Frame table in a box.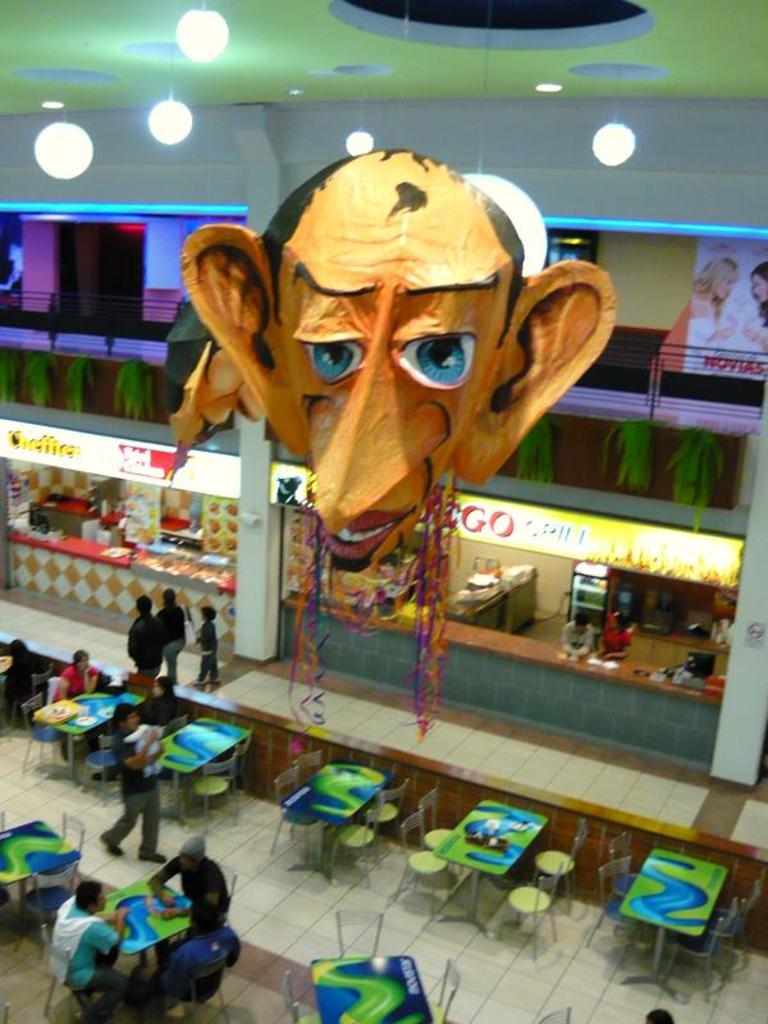
l=87, t=876, r=195, b=1001.
